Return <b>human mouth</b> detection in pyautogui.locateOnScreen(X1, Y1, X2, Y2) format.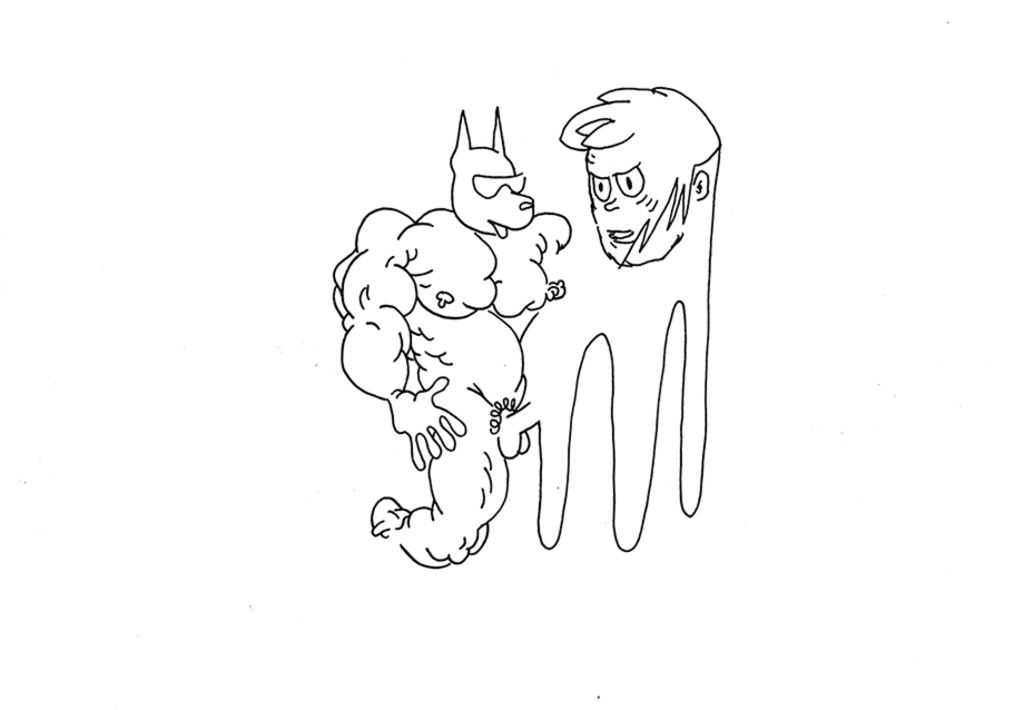
pyautogui.locateOnScreen(608, 223, 634, 241).
